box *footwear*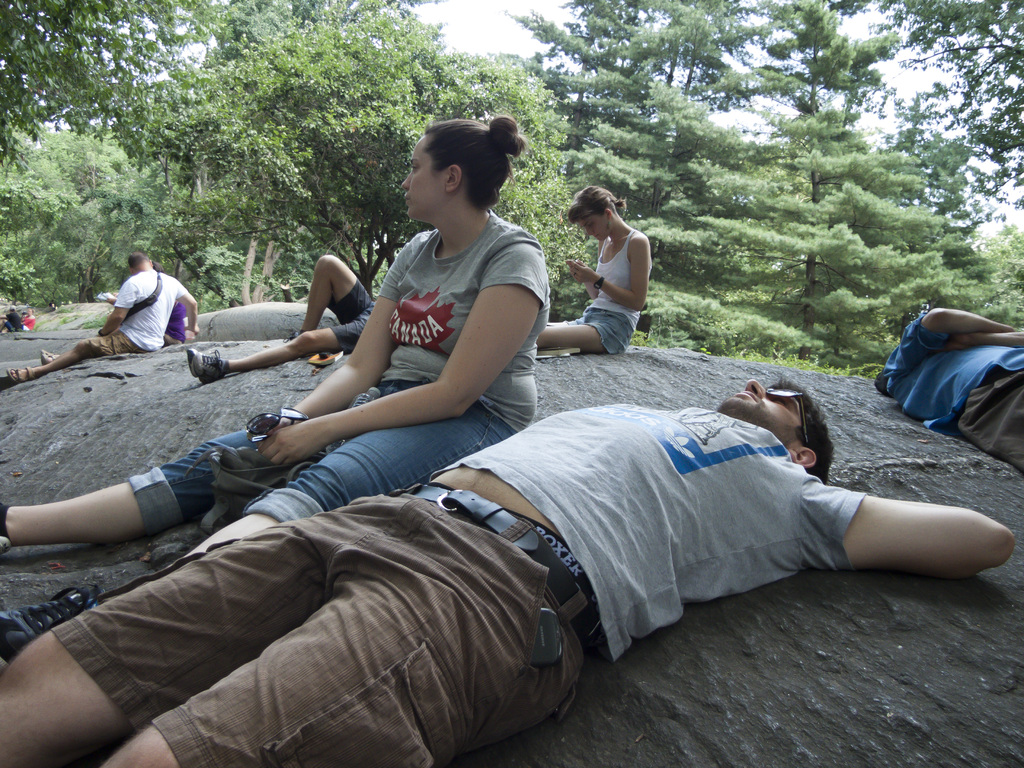
bbox(186, 342, 226, 387)
